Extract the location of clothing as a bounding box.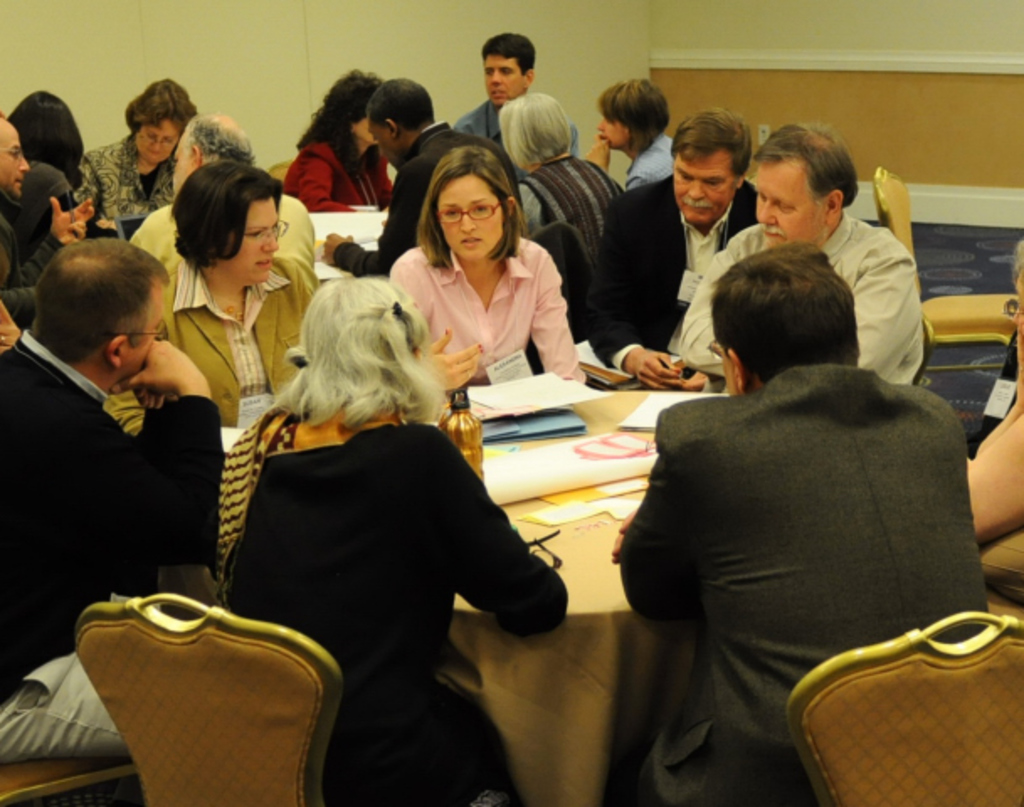
box(0, 210, 66, 328).
